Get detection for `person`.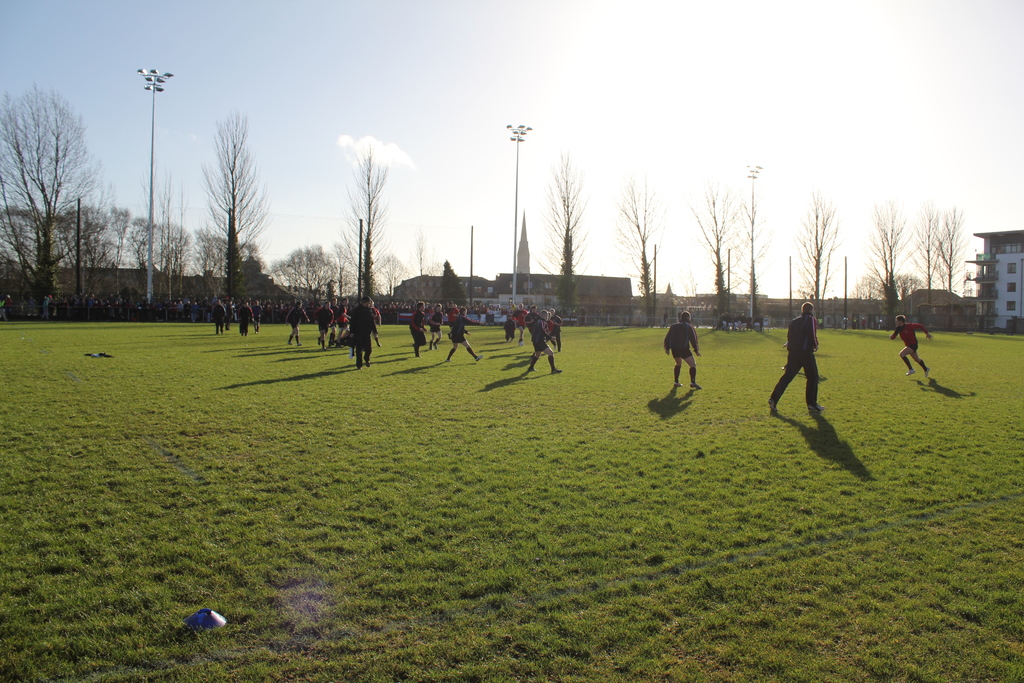
Detection: pyautogui.locateOnScreen(314, 300, 334, 352).
